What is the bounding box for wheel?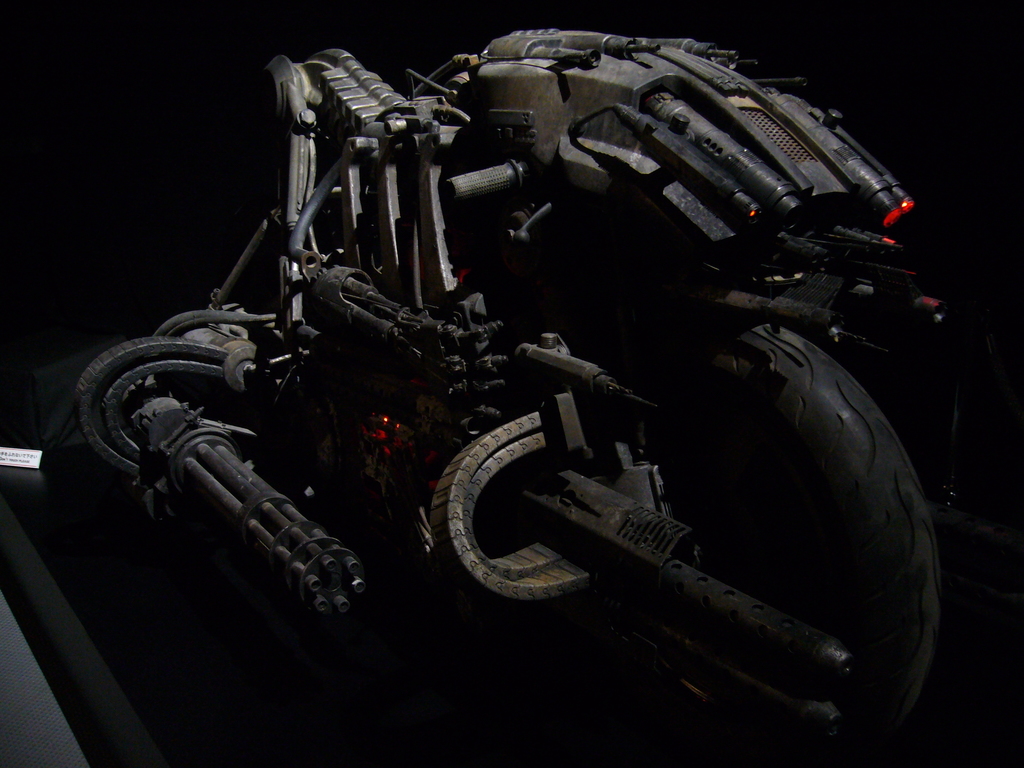
[581, 307, 966, 766].
